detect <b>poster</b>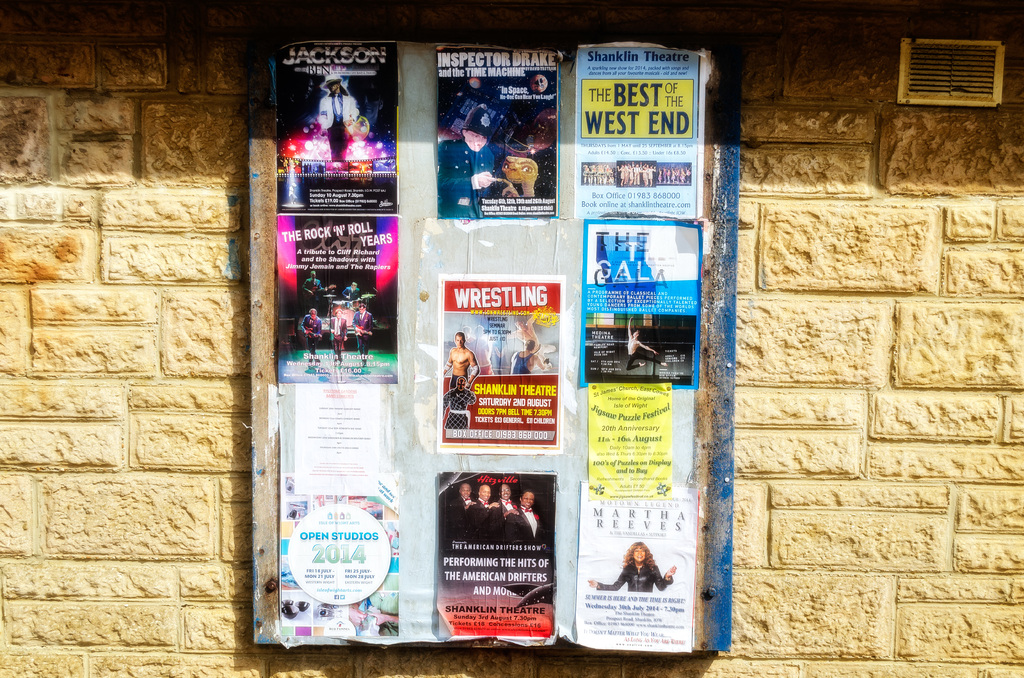
292,380,378,492
